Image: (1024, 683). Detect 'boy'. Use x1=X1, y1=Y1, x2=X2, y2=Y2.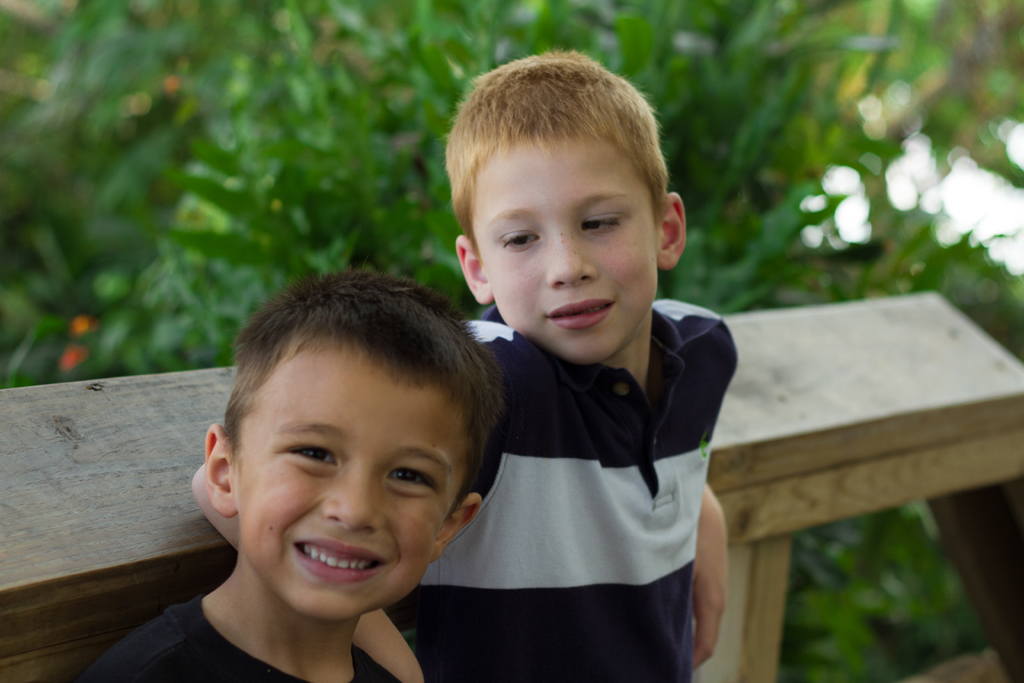
x1=93, y1=272, x2=498, y2=682.
